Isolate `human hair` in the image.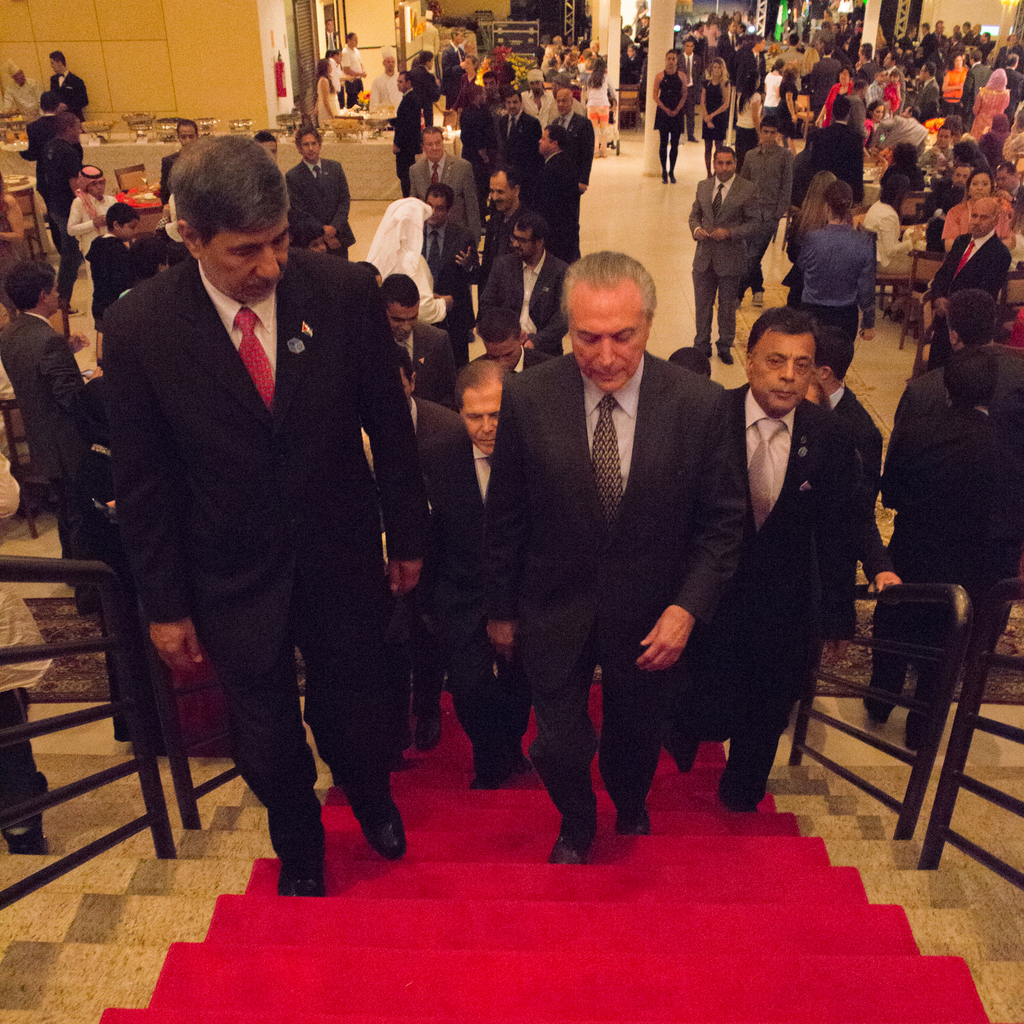
Isolated region: 486,161,527,188.
